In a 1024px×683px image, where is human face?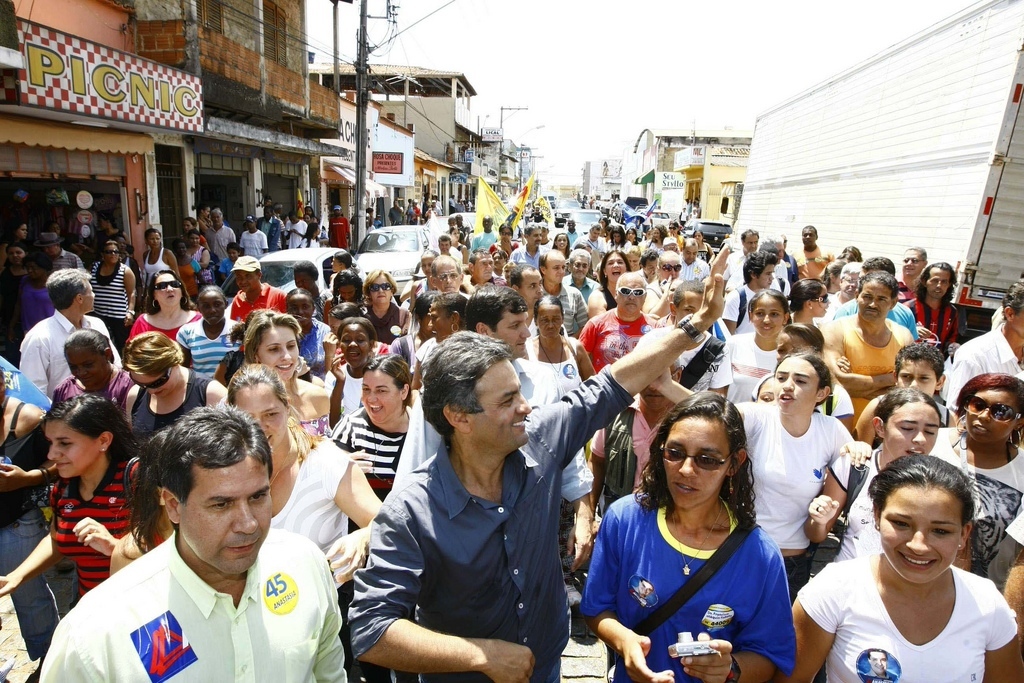
bbox(340, 324, 366, 368).
